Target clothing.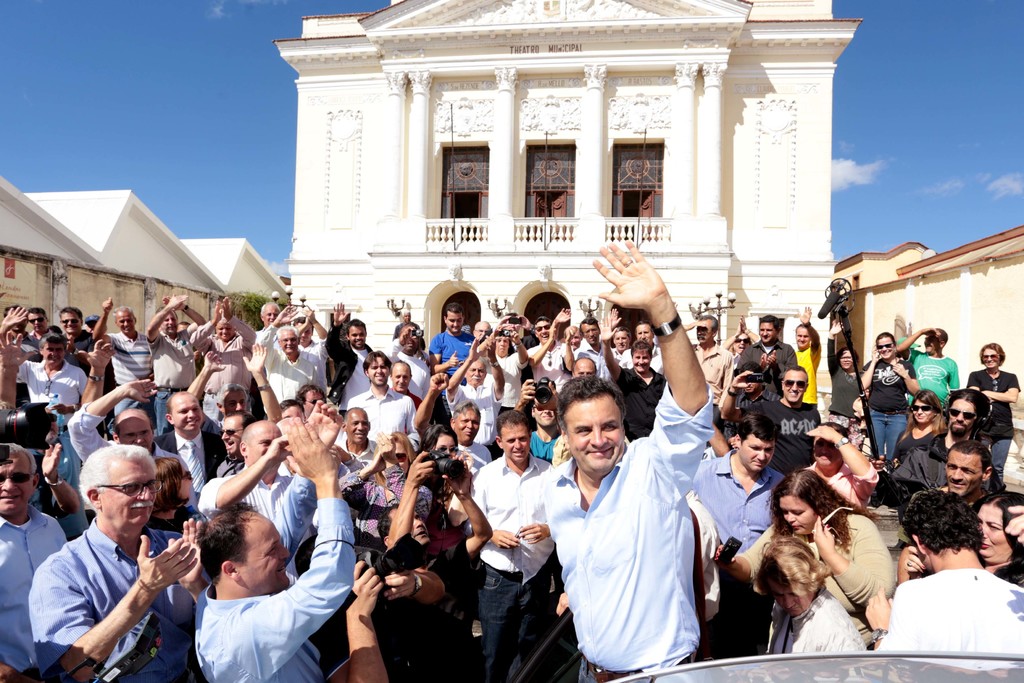
Target region: {"x1": 3, "y1": 362, "x2": 92, "y2": 431}.
